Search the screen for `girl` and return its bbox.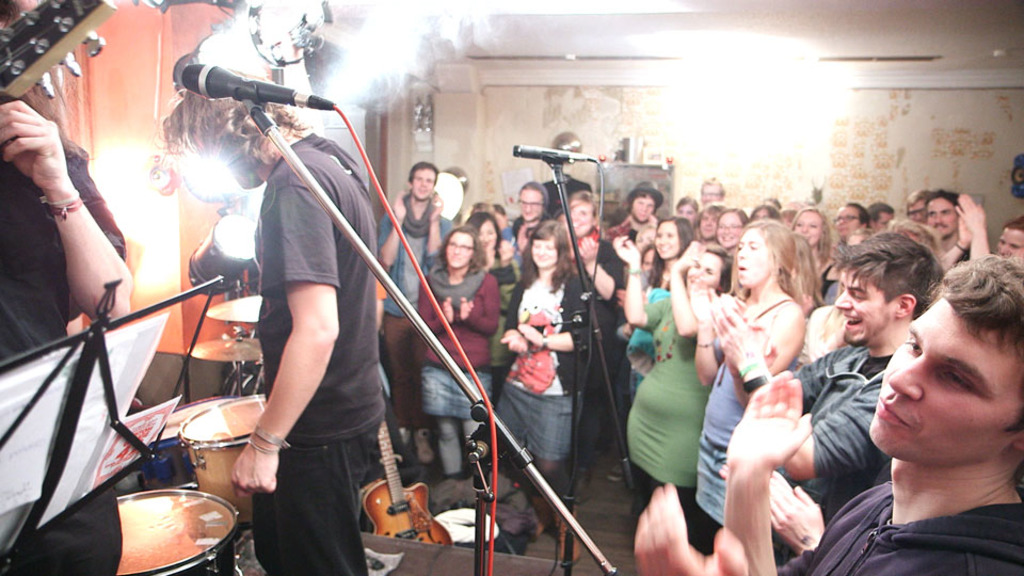
Found: (701, 215, 812, 539).
